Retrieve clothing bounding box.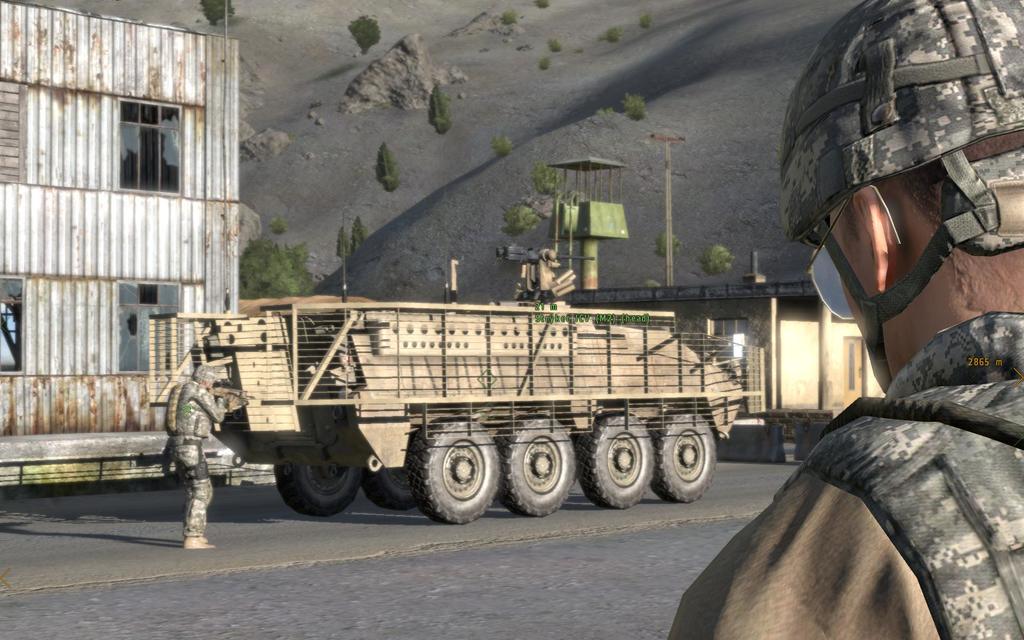
Bounding box: detection(168, 377, 227, 539).
